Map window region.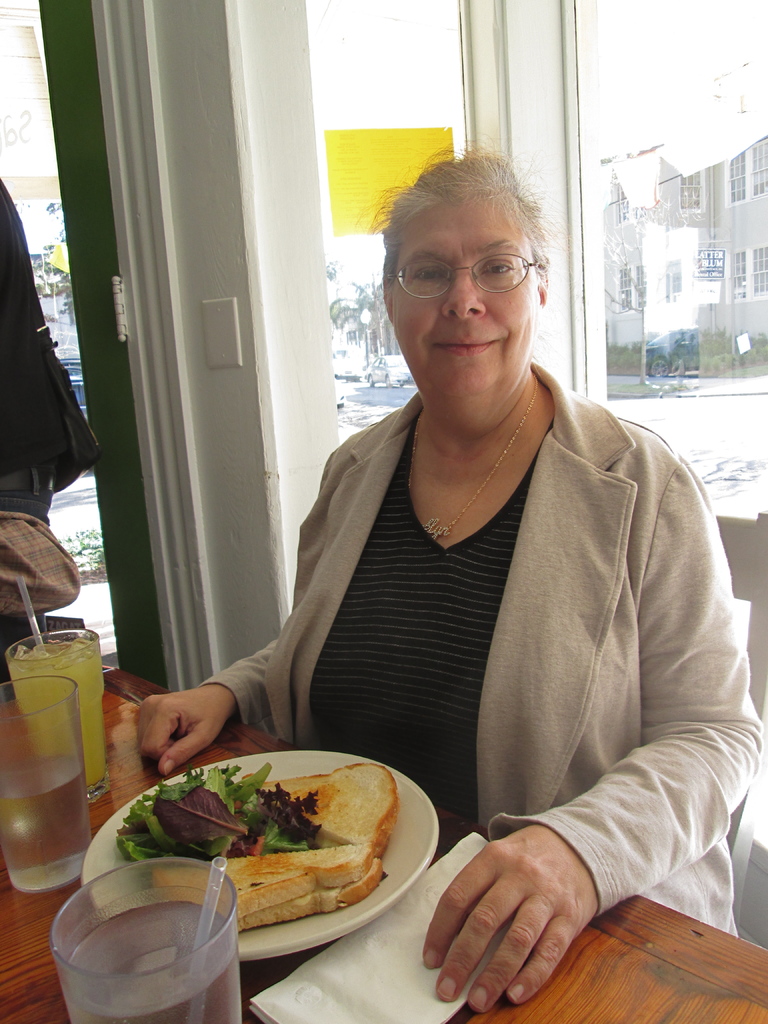
Mapped to {"left": 753, "top": 248, "right": 767, "bottom": 295}.
